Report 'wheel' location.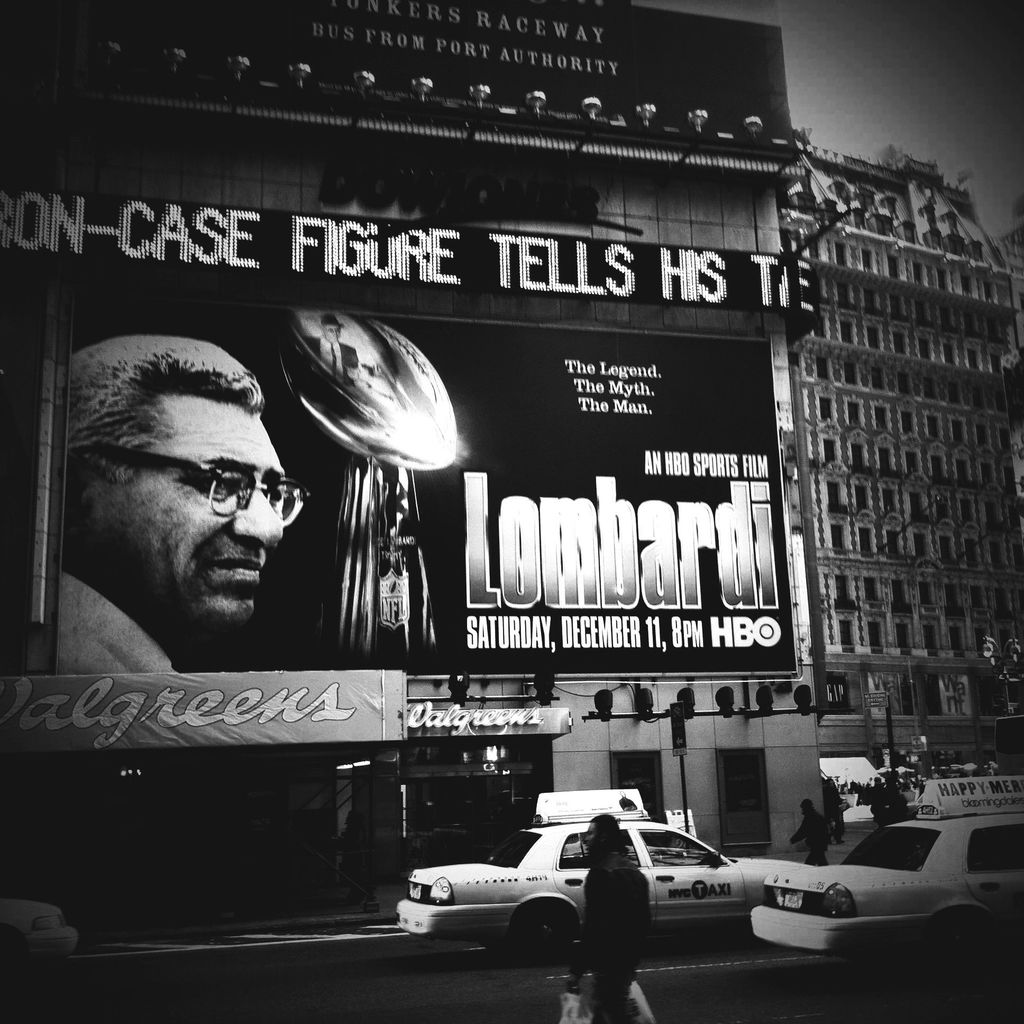
Report: x1=511 y1=901 x2=574 y2=956.
